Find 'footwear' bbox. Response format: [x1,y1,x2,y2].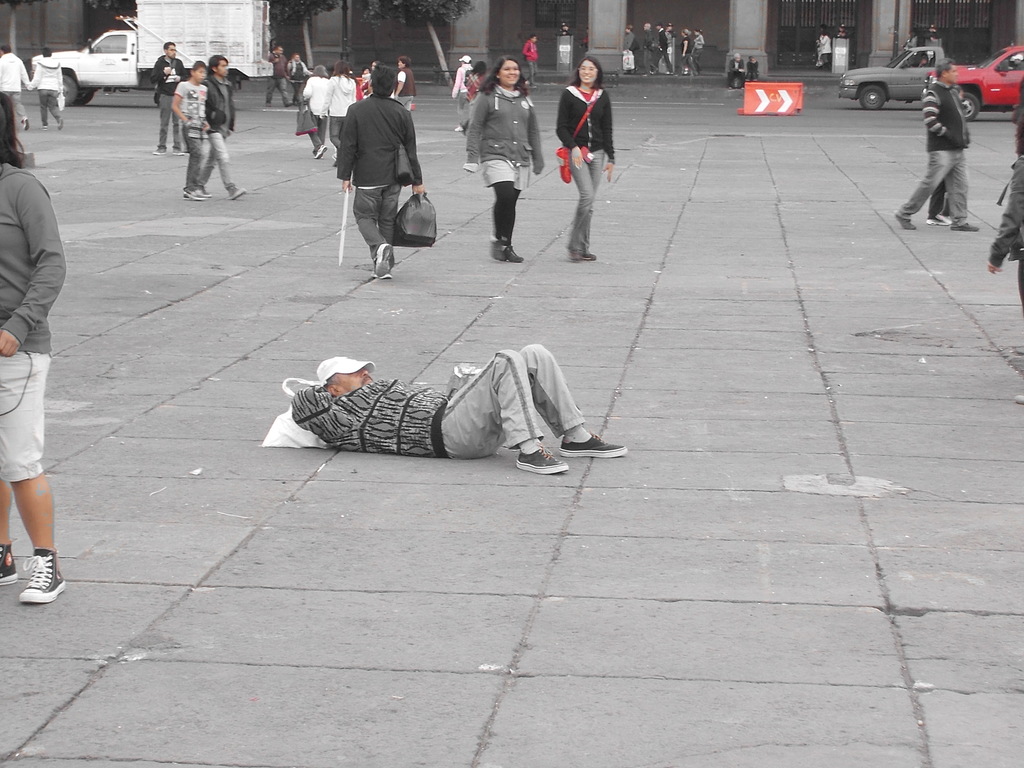
[22,117,28,129].
